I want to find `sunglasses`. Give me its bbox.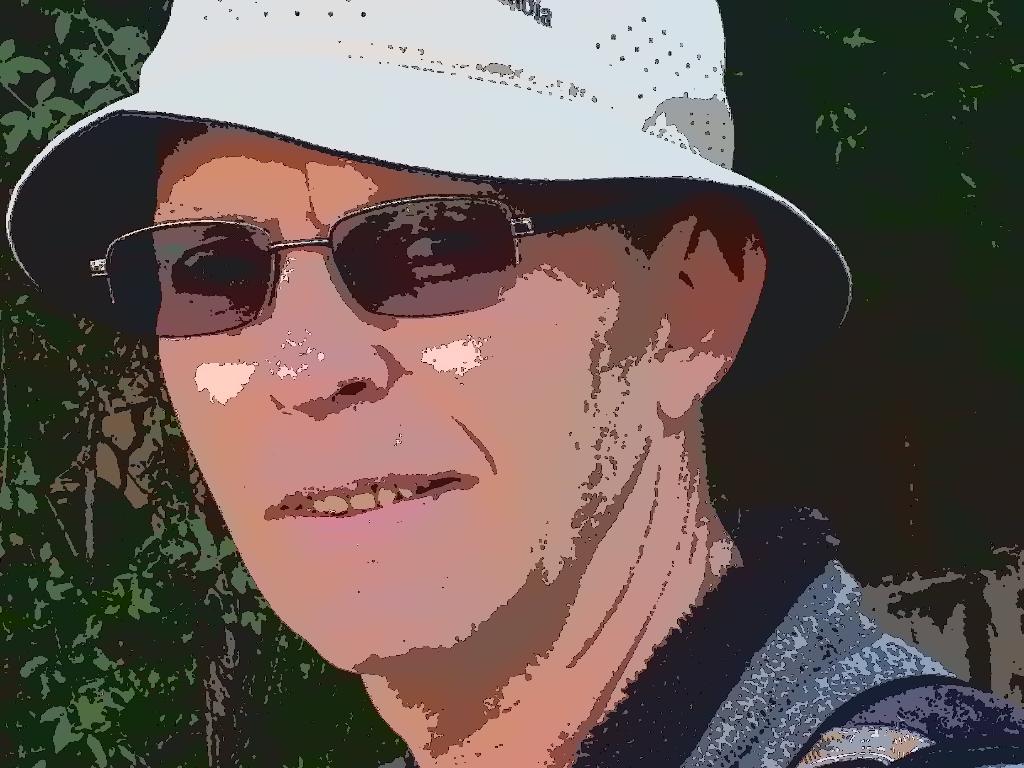
box(78, 169, 672, 336).
